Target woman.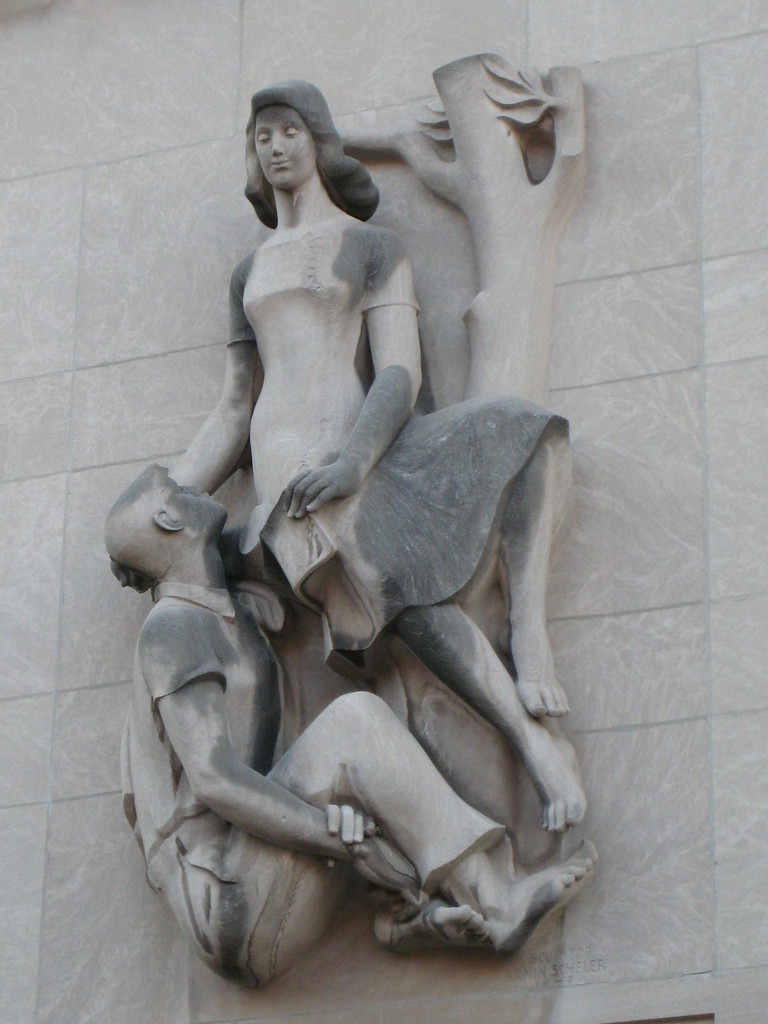
Target region: (left=127, top=77, right=578, bottom=963).
